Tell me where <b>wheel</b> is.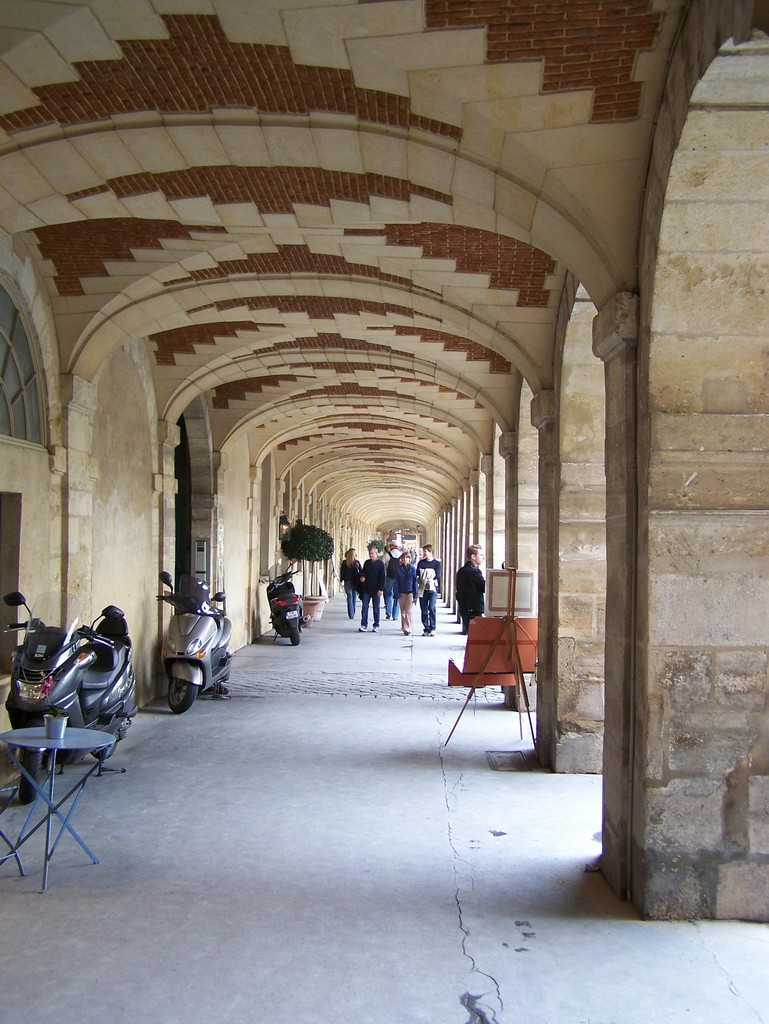
<b>wheel</b> is at bbox=[286, 627, 298, 644].
